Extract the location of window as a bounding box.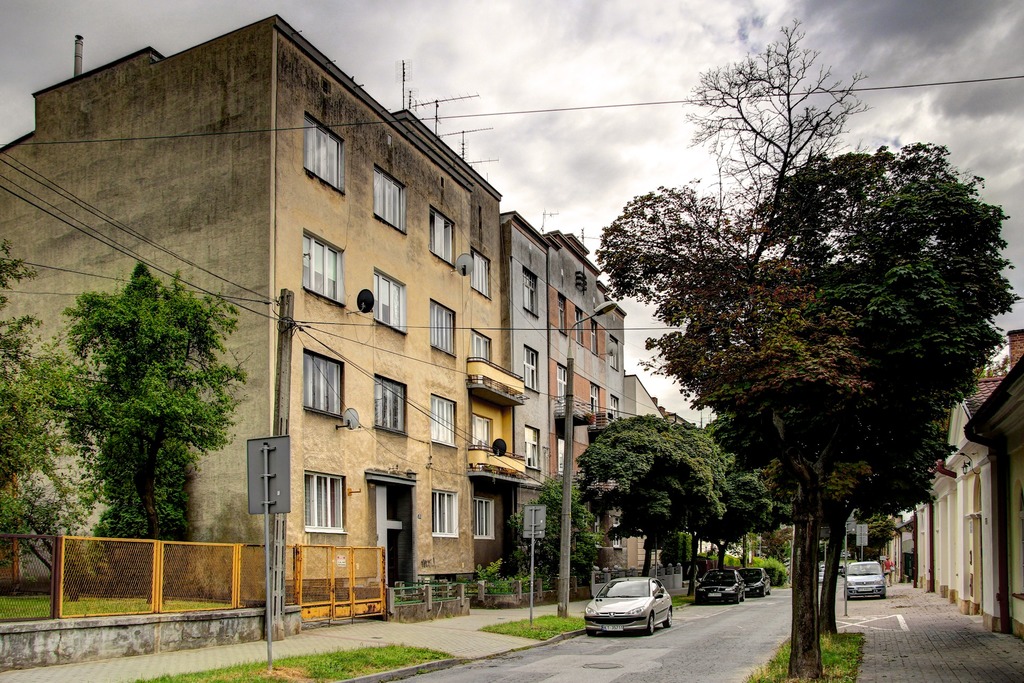
471:497:495:538.
